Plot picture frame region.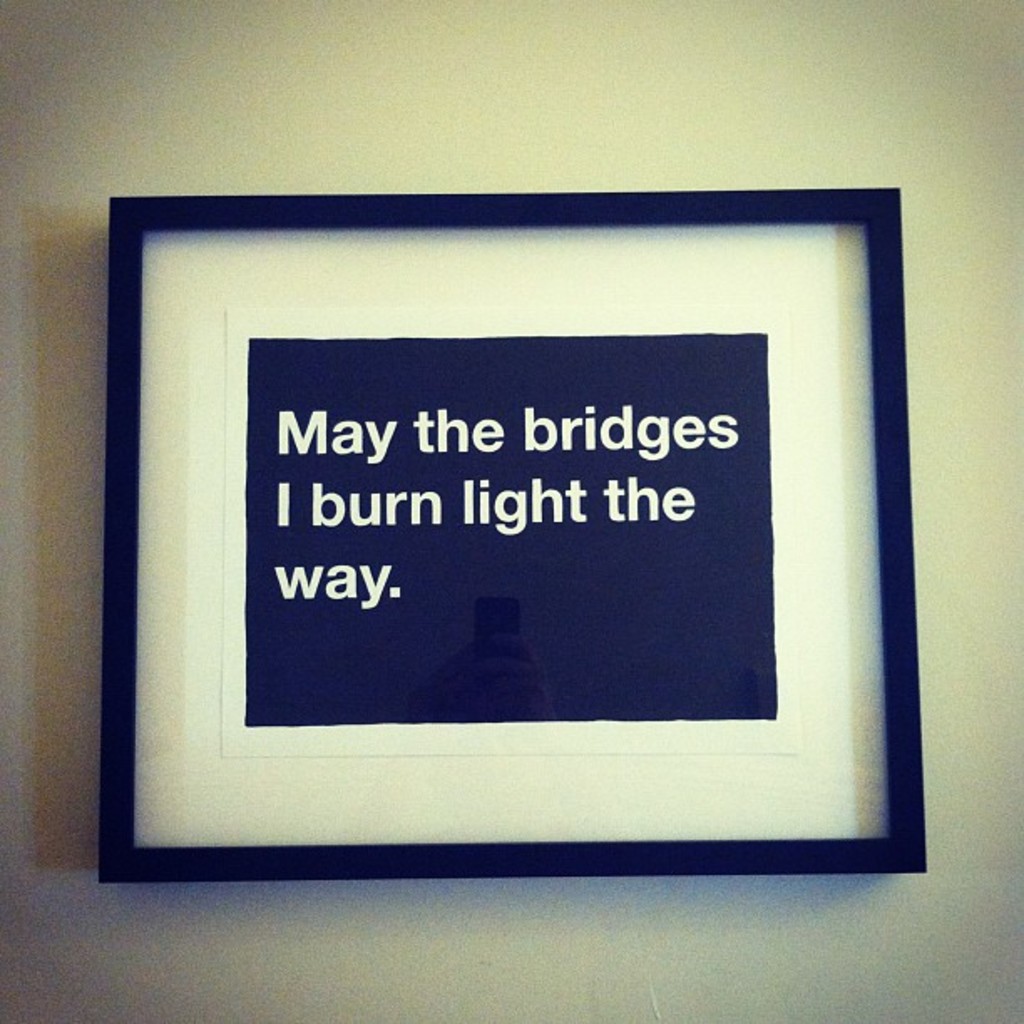
Plotted at locate(102, 182, 929, 885).
